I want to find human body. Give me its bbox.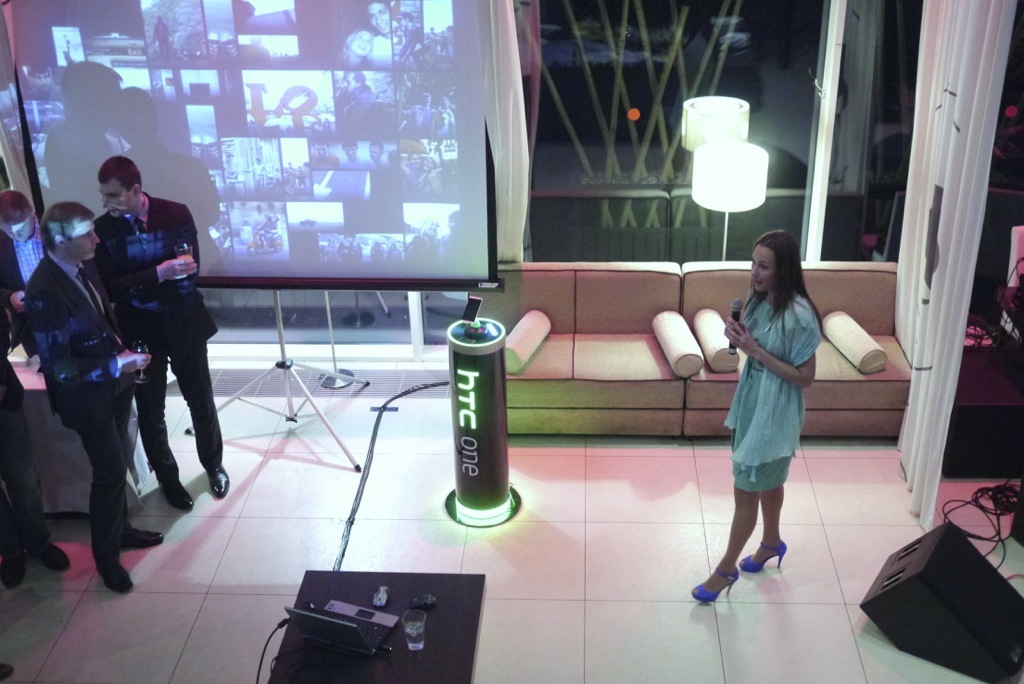
region(715, 234, 829, 607).
